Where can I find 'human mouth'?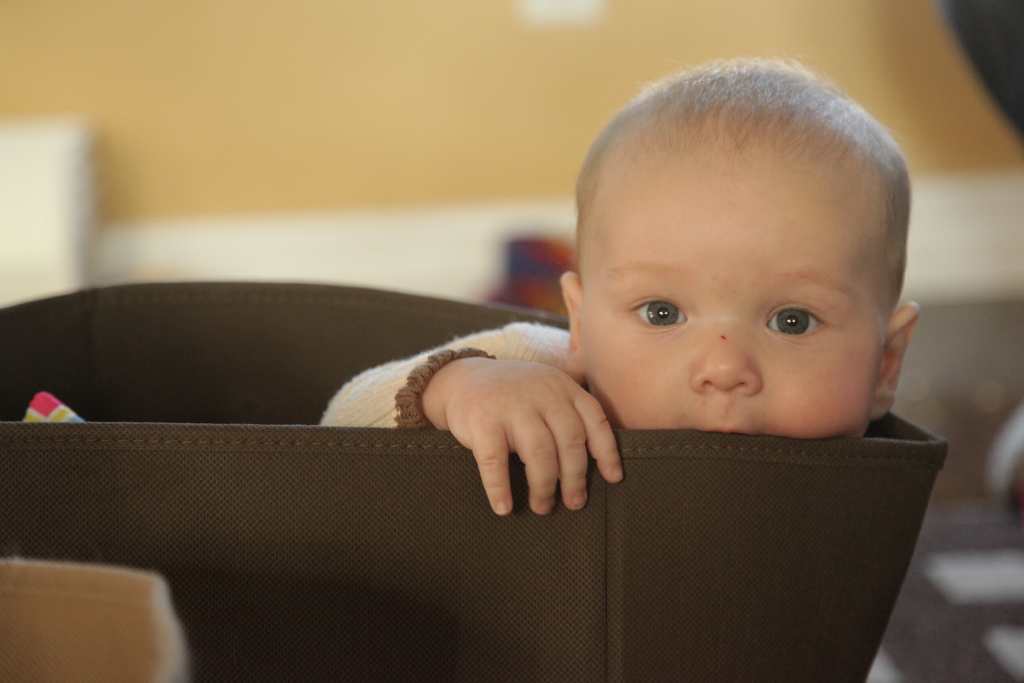
You can find it at (x1=696, y1=420, x2=751, y2=434).
